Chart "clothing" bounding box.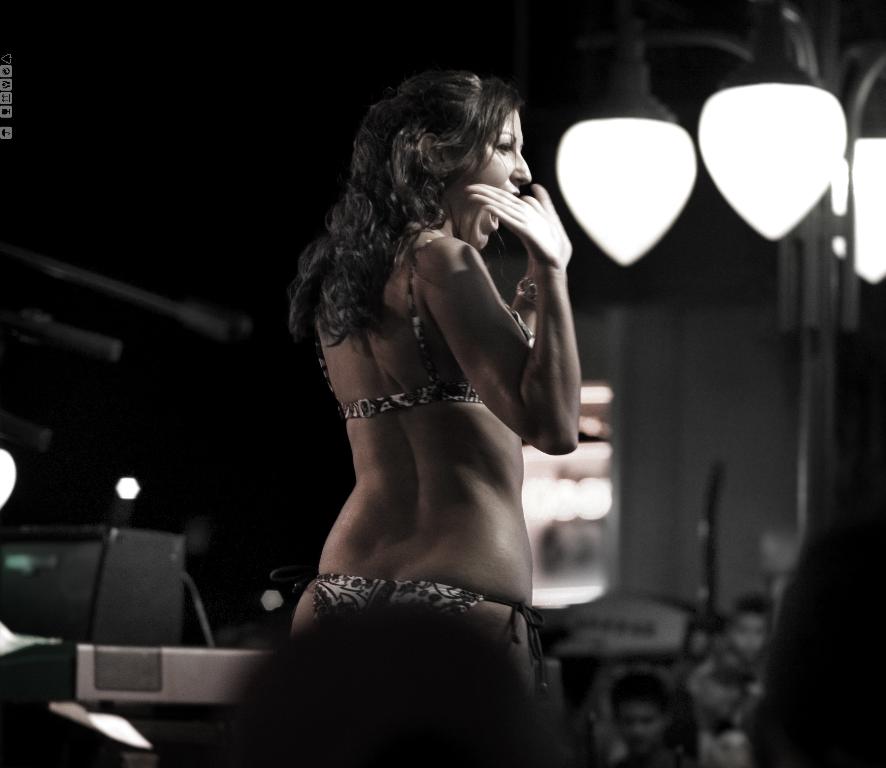
Charted: crop(271, 576, 548, 698).
